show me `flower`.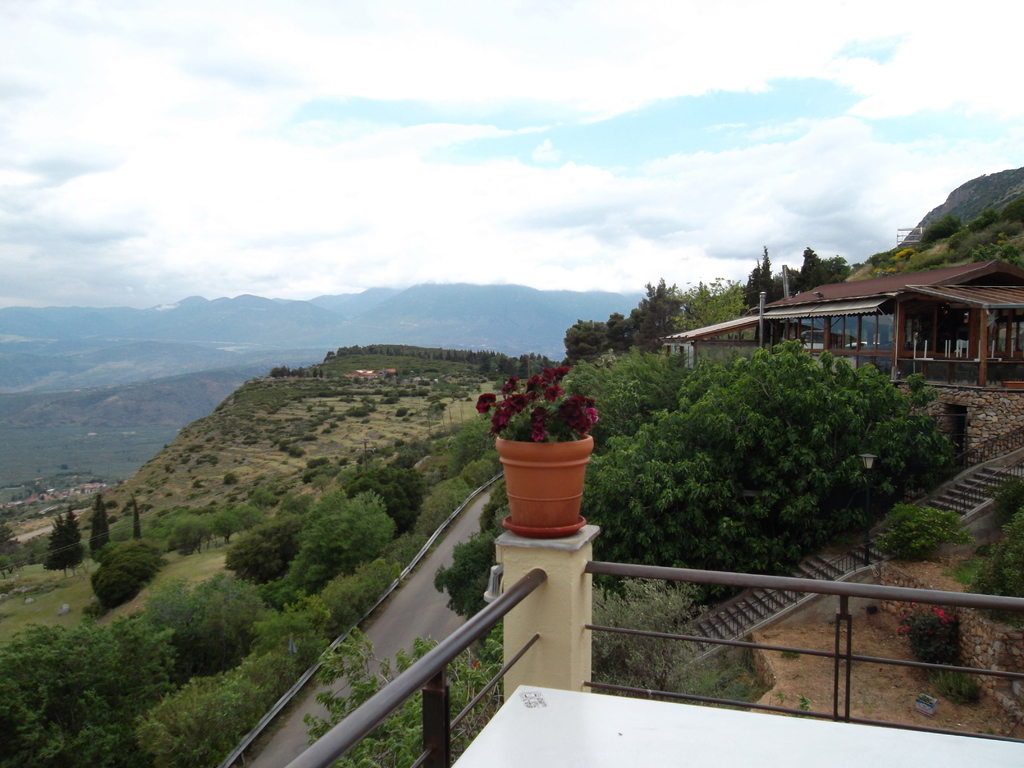
`flower` is here: <box>548,387,562,403</box>.
